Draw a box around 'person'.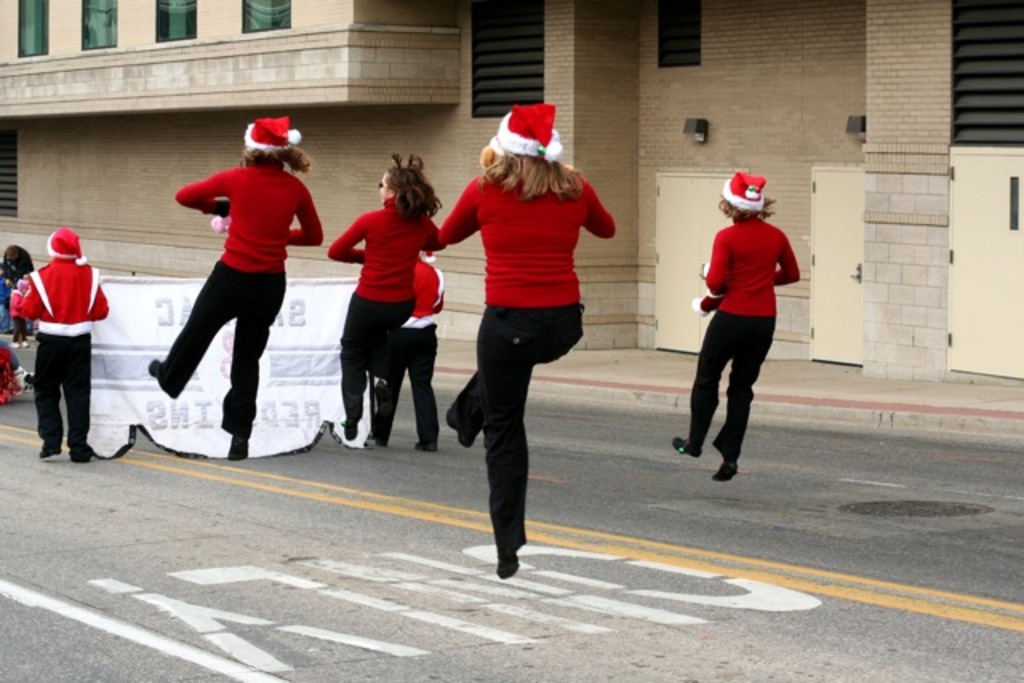
bbox=(667, 174, 792, 486).
